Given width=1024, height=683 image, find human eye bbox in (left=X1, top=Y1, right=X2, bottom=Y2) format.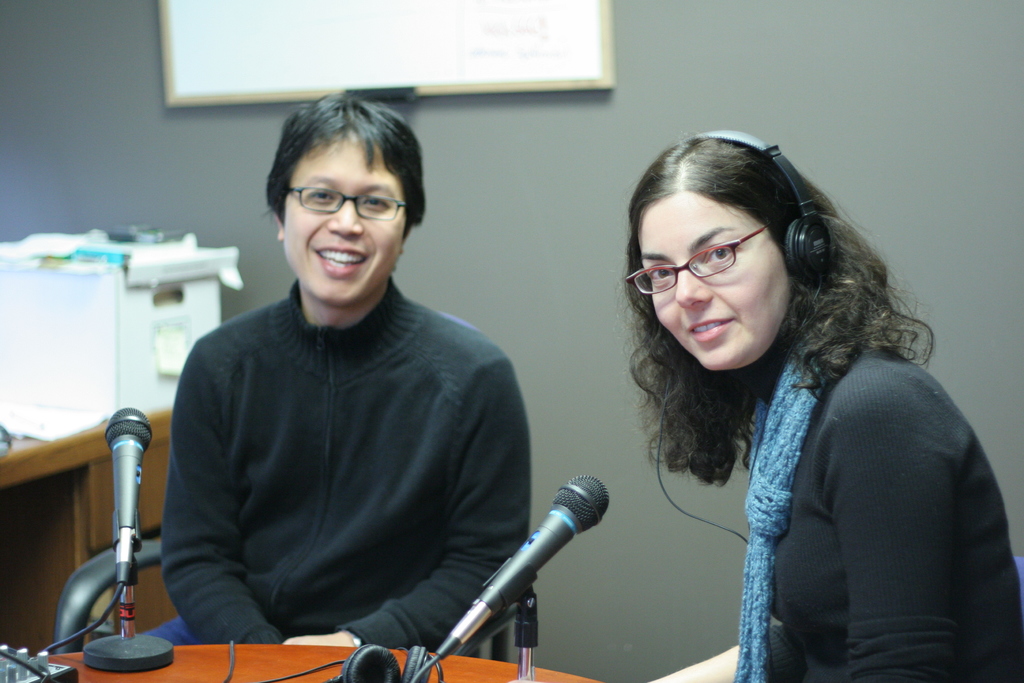
(left=304, top=181, right=333, bottom=206).
